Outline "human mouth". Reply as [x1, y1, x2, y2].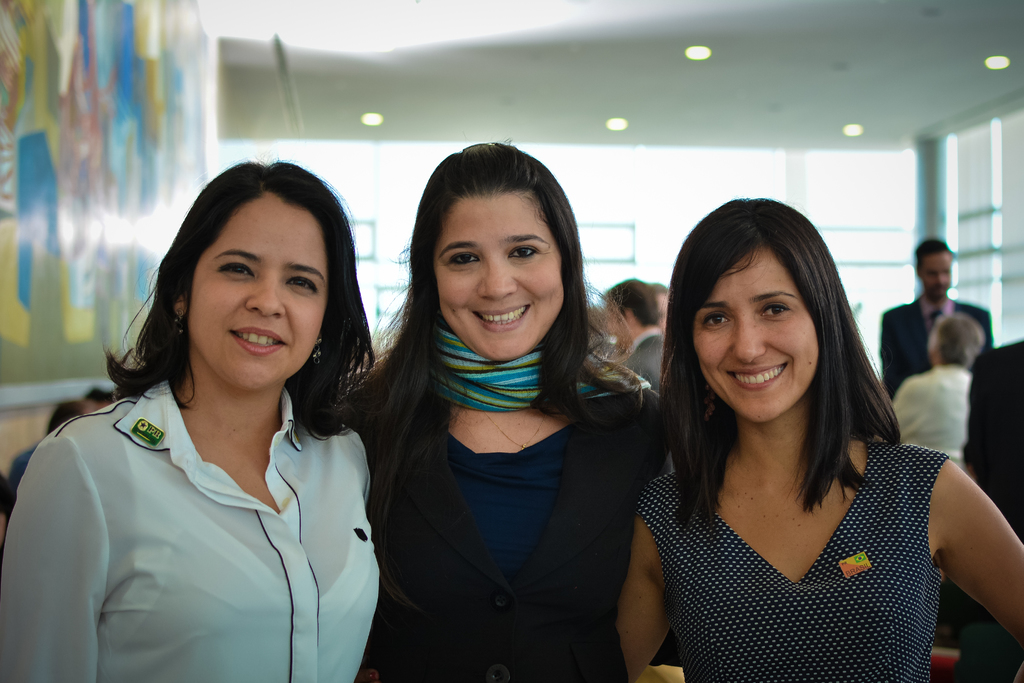
[230, 320, 287, 359].
